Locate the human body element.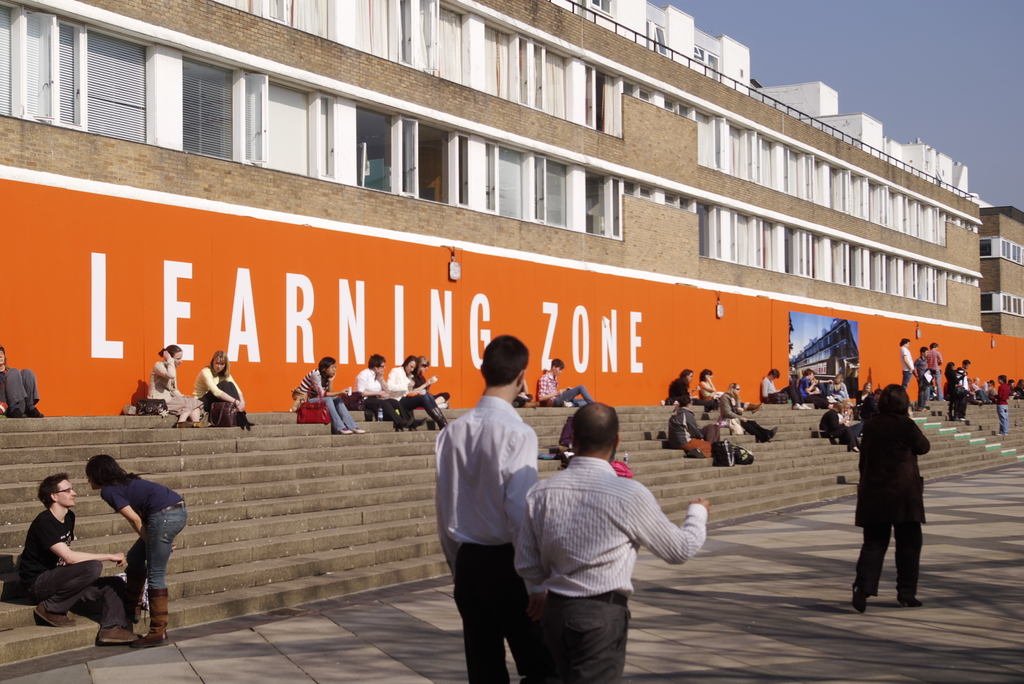
Element bbox: x1=956 y1=369 x2=968 y2=423.
